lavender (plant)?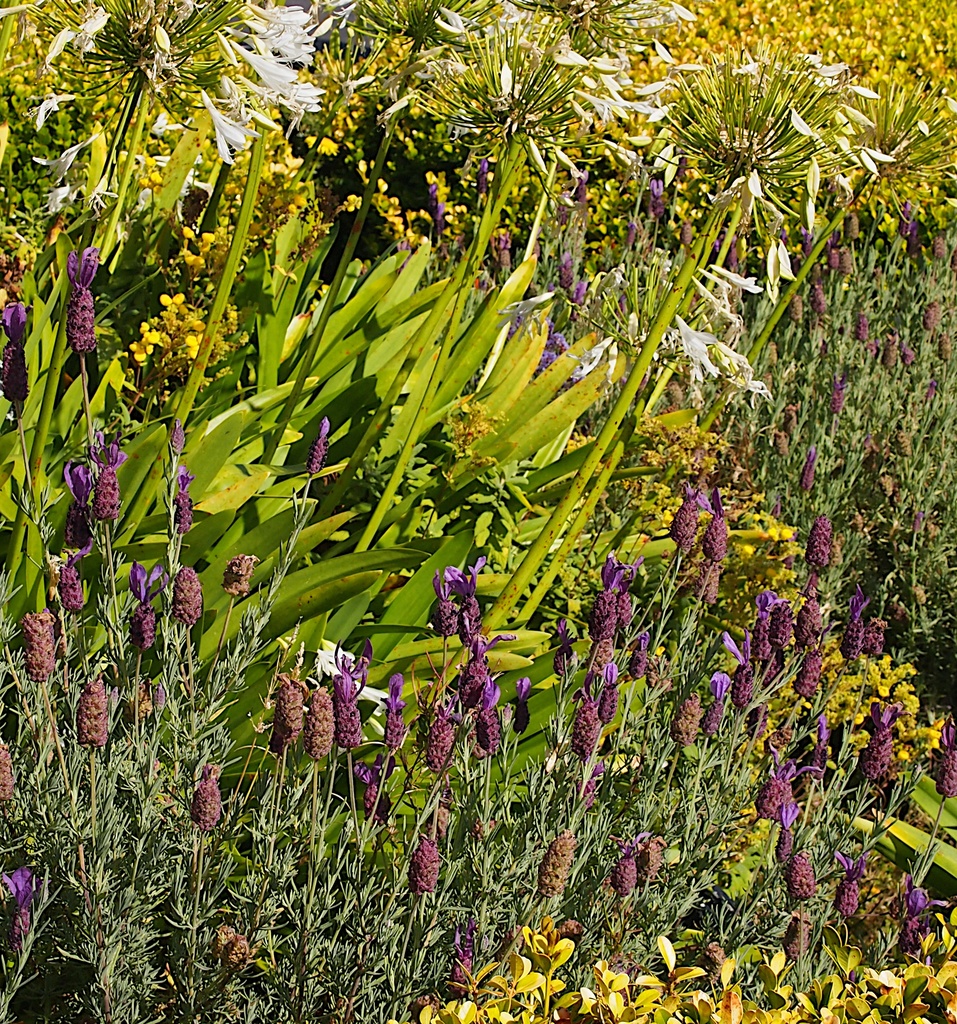
region(748, 771, 791, 820)
